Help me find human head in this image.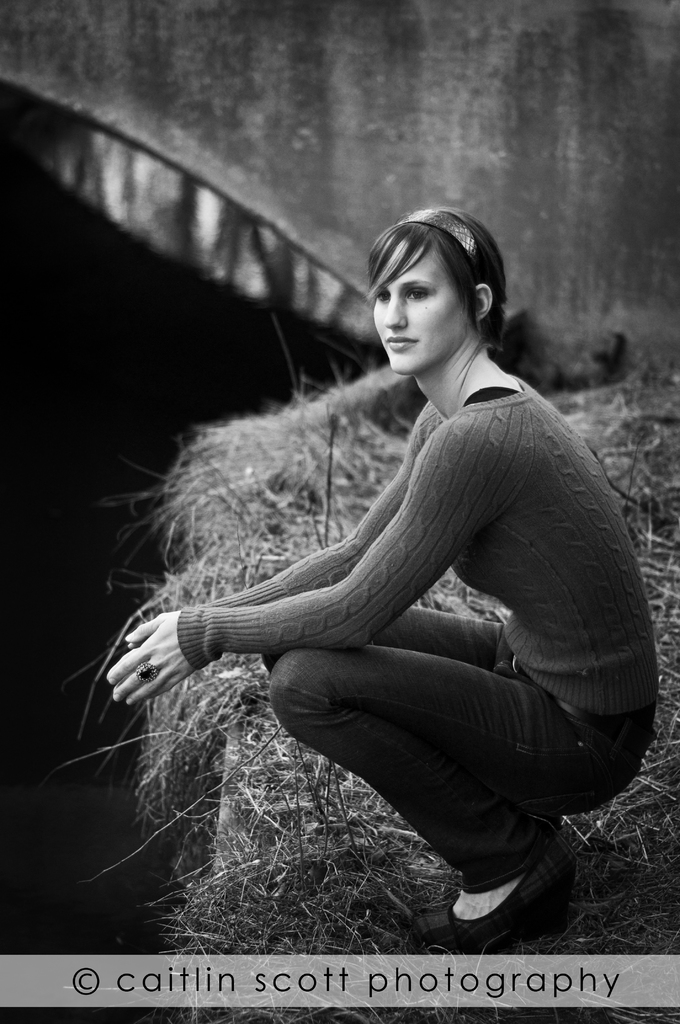
Found it: <bbox>348, 215, 513, 382</bbox>.
